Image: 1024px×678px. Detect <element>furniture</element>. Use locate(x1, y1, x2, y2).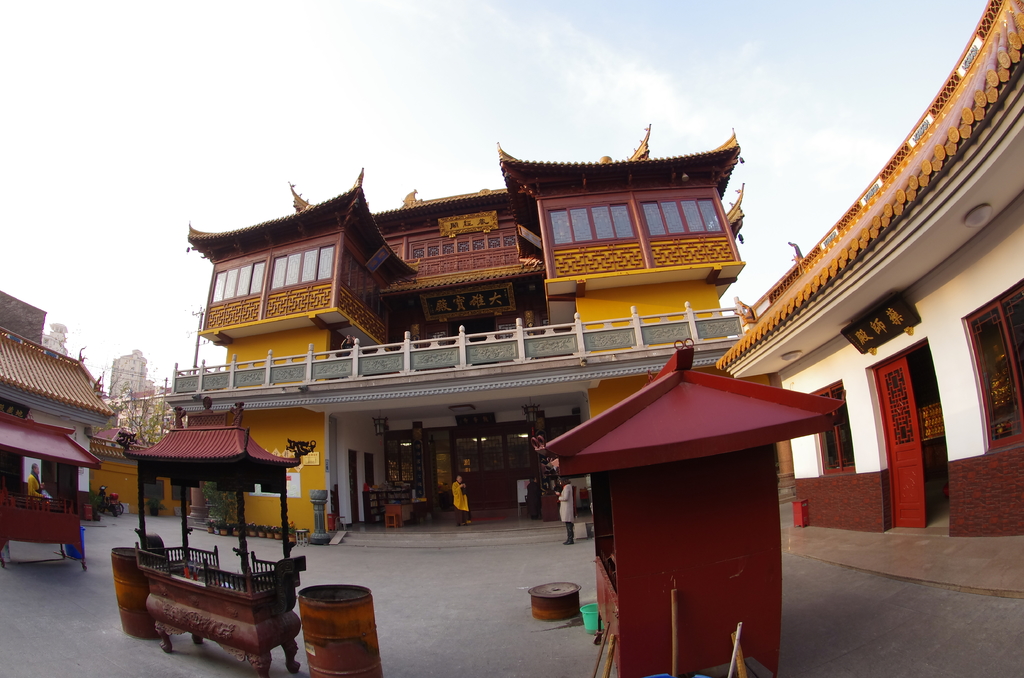
locate(384, 503, 416, 521).
